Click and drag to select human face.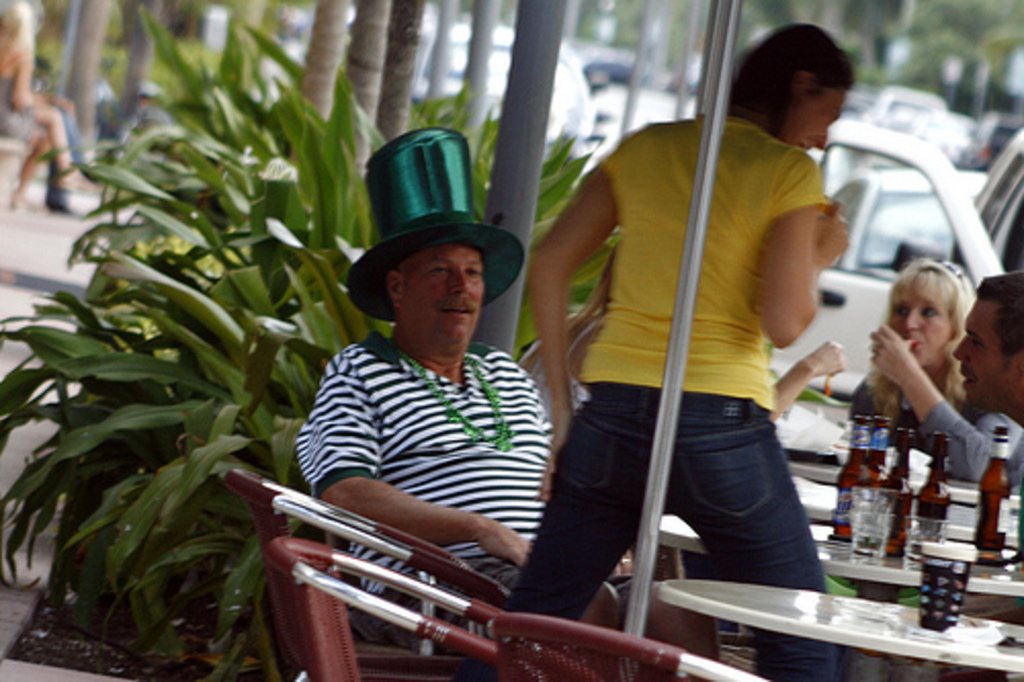
Selection: select_region(887, 291, 958, 369).
